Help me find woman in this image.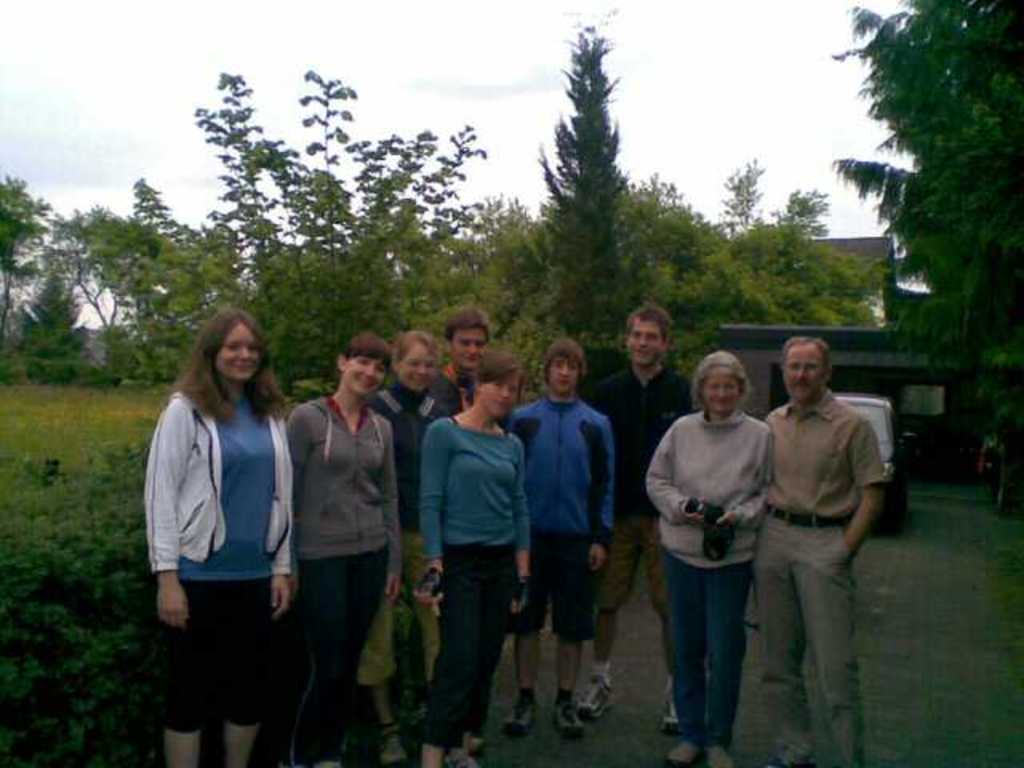
Found it: [418, 357, 541, 766].
